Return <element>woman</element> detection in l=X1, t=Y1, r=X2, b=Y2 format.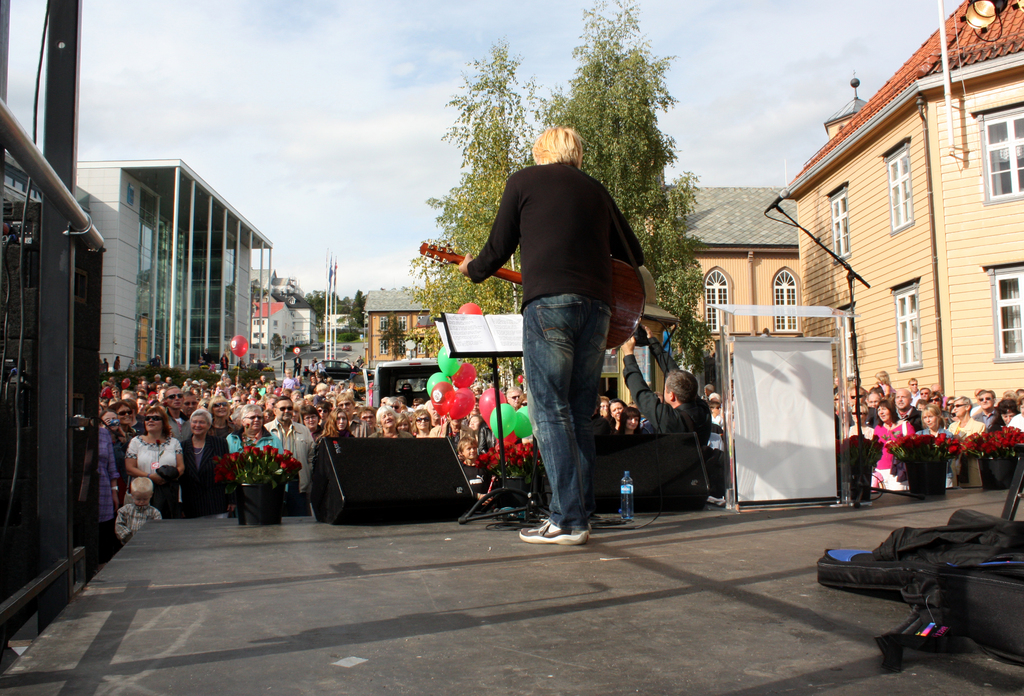
l=868, t=398, r=916, b=491.
